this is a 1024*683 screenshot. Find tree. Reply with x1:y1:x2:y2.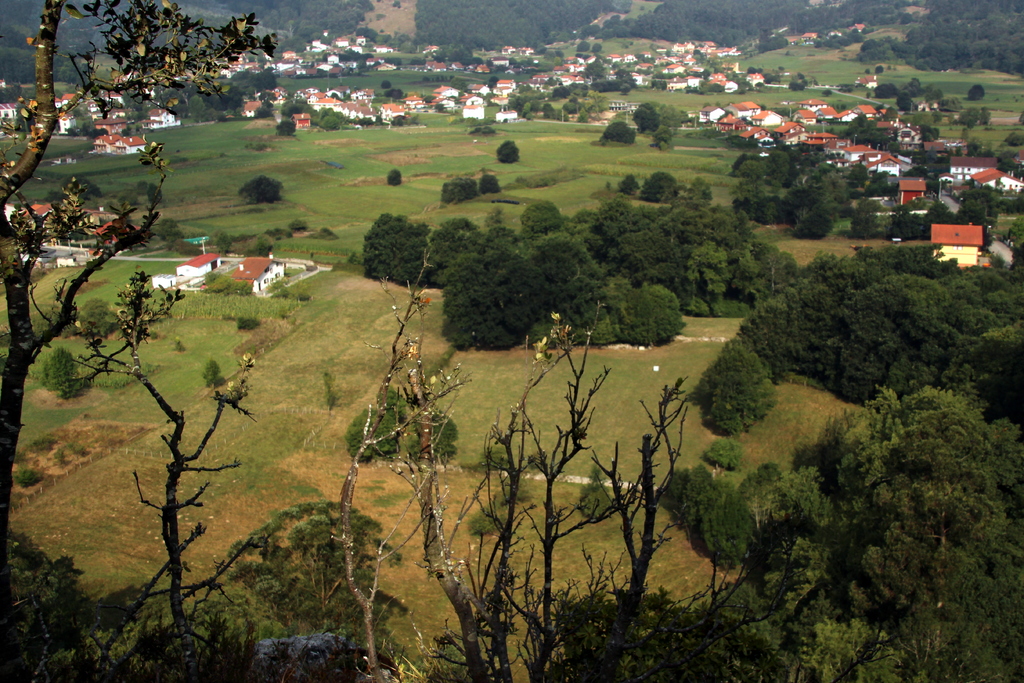
235:176:282:202.
